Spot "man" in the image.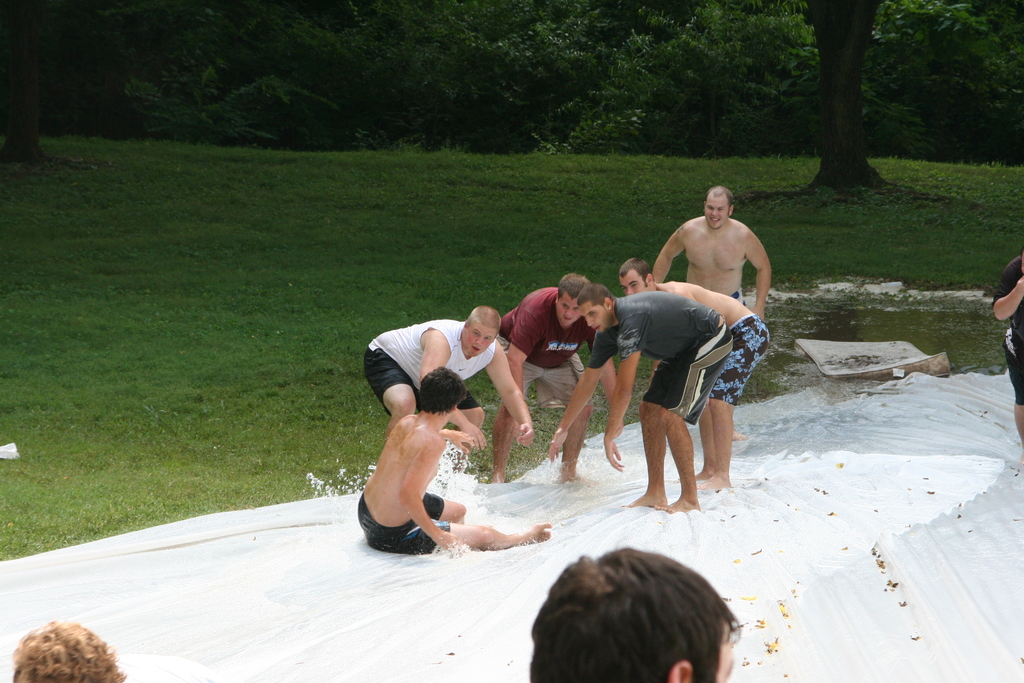
"man" found at <box>362,306,530,450</box>.
